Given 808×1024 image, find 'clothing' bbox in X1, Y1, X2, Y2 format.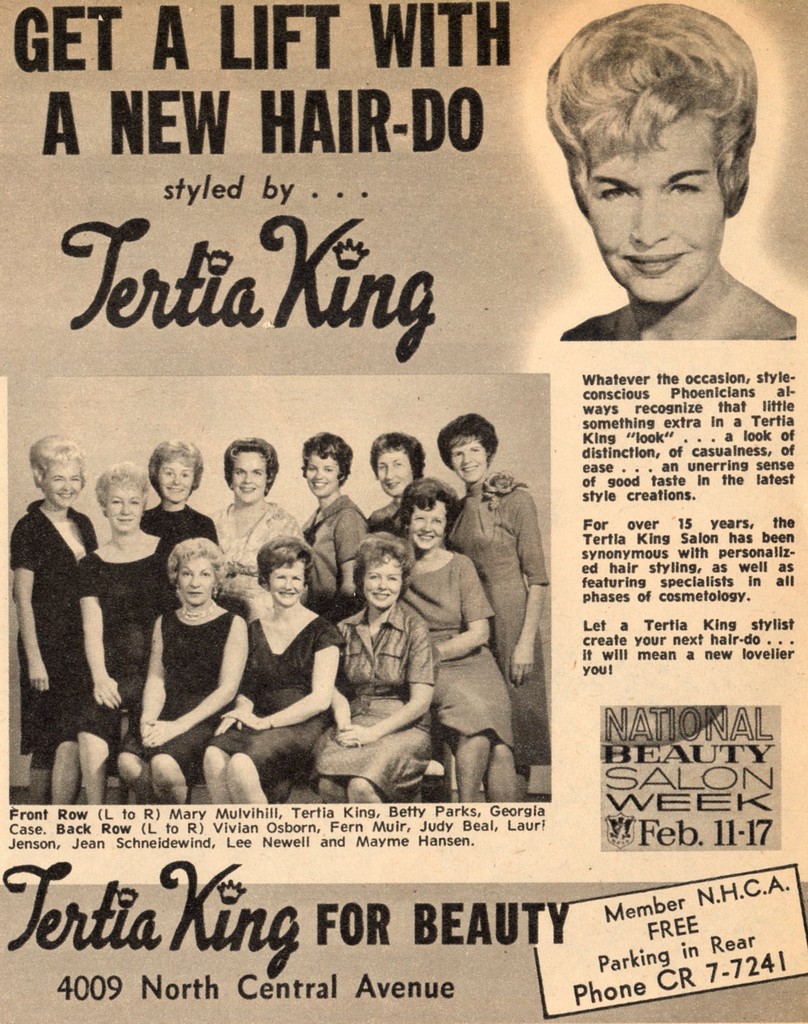
296, 491, 377, 634.
